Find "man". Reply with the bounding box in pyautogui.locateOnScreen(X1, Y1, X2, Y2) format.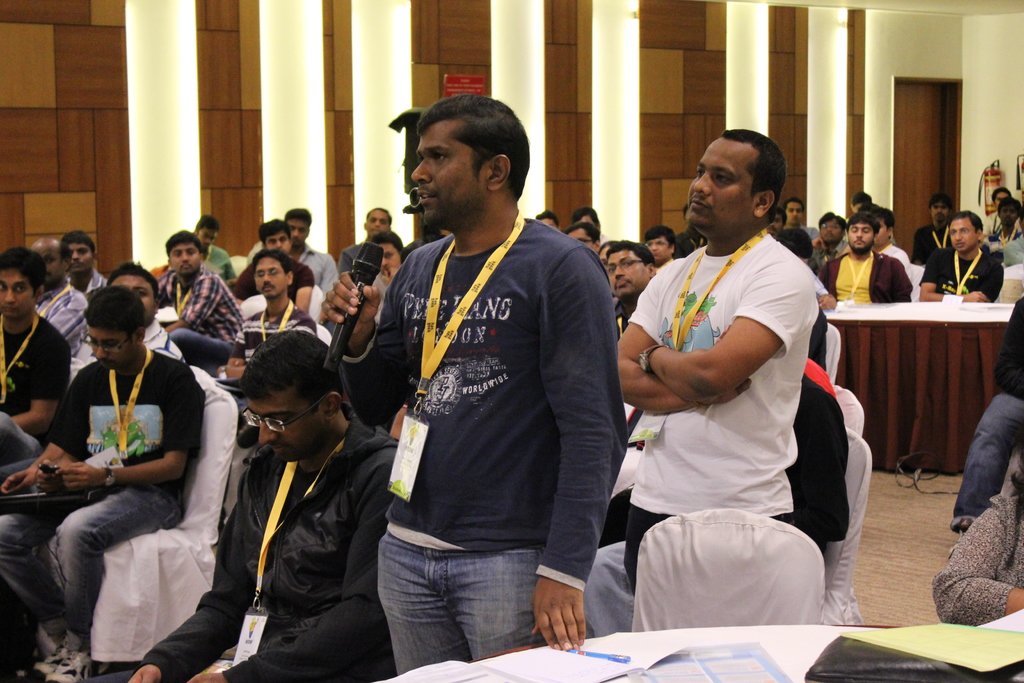
pyautogui.locateOnScreen(824, 210, 910, 299).
